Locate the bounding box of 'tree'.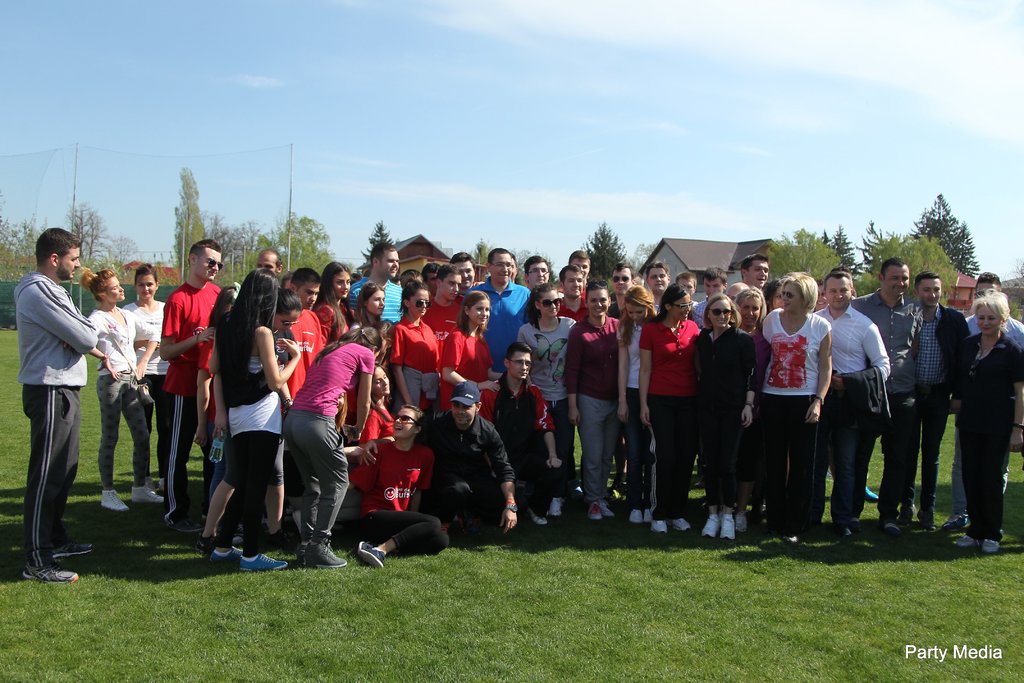
Bounding box: Rect(820, 226, 857, 278).
